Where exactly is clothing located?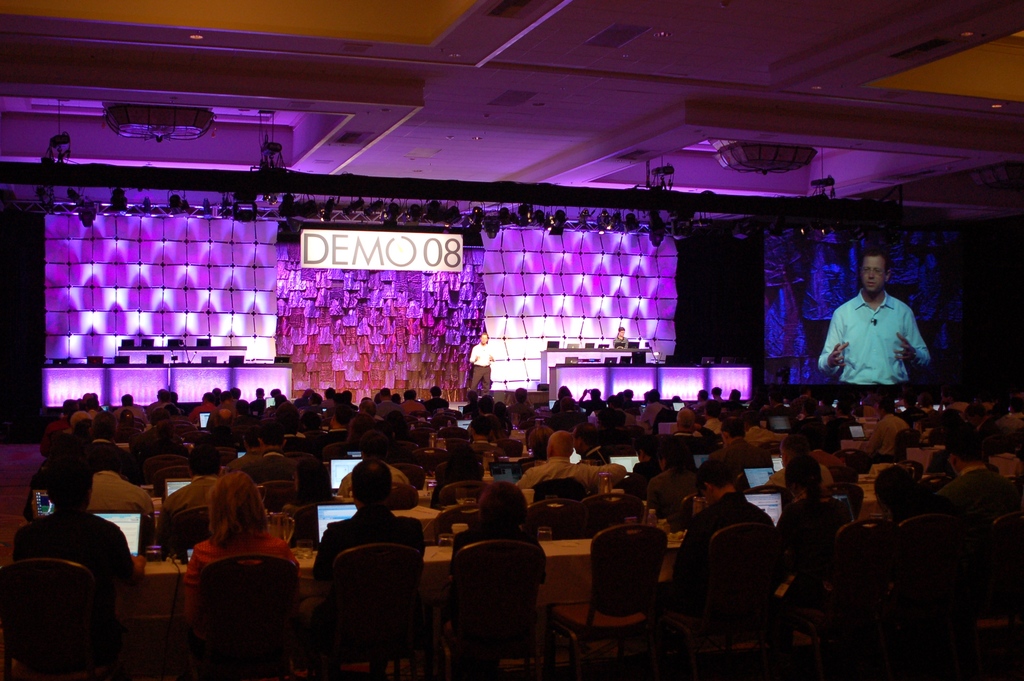
Its bounding box is (left=88, top=461, right=157, bottom=530).
